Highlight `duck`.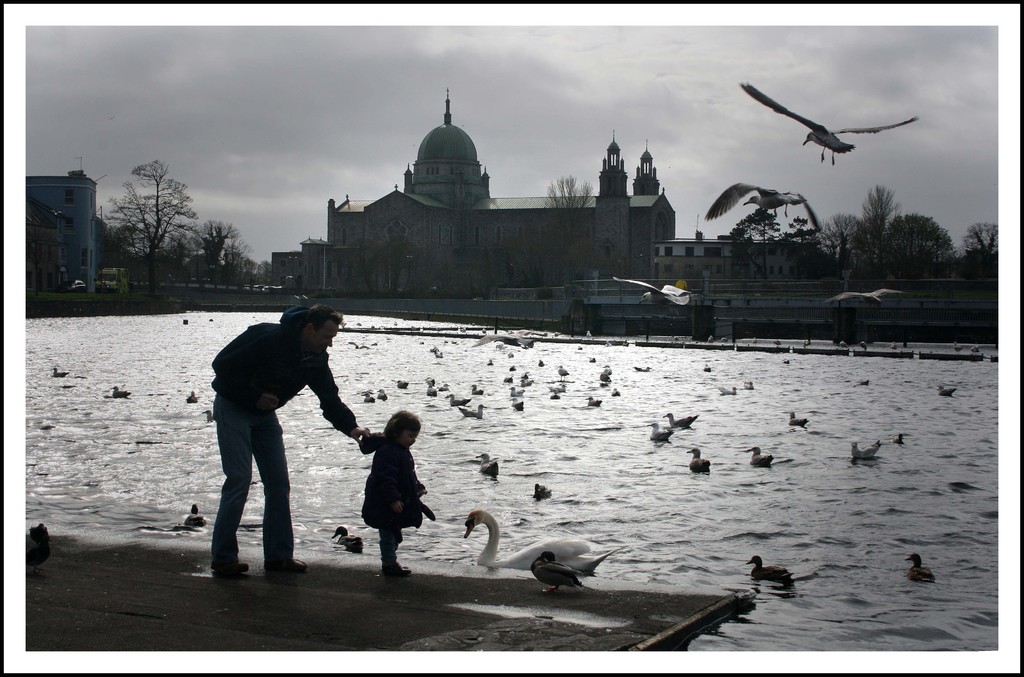
Highlighted region: bbox(908, 546, 933, 582).
